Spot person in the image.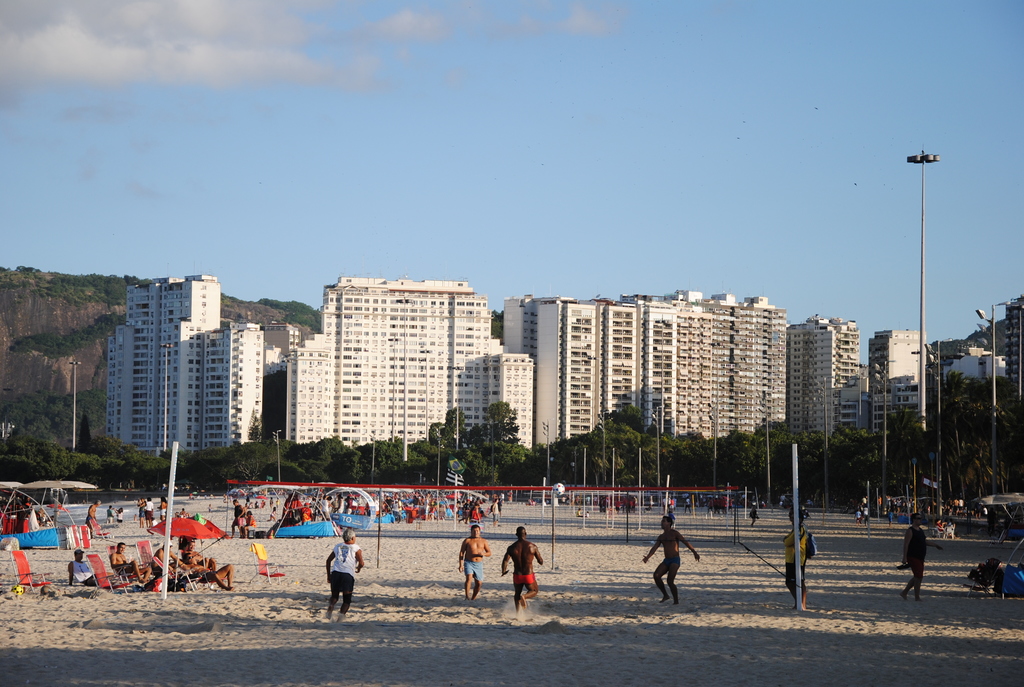
person found at <box>937,512,948,535</box>.
